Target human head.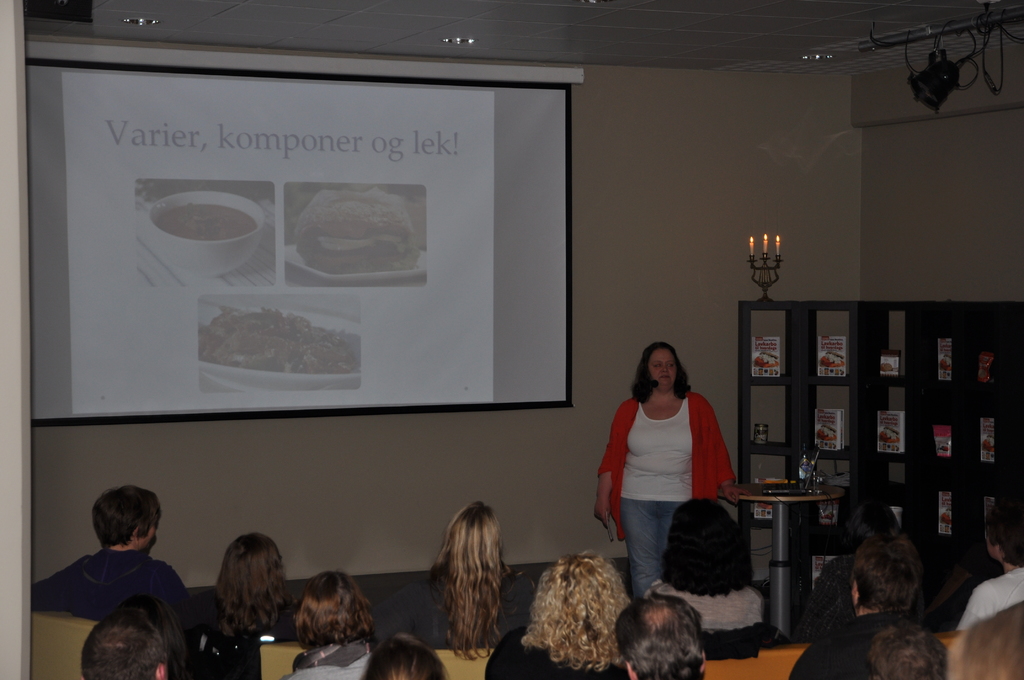
Target region: box=[945, 602, 1023, 679].
